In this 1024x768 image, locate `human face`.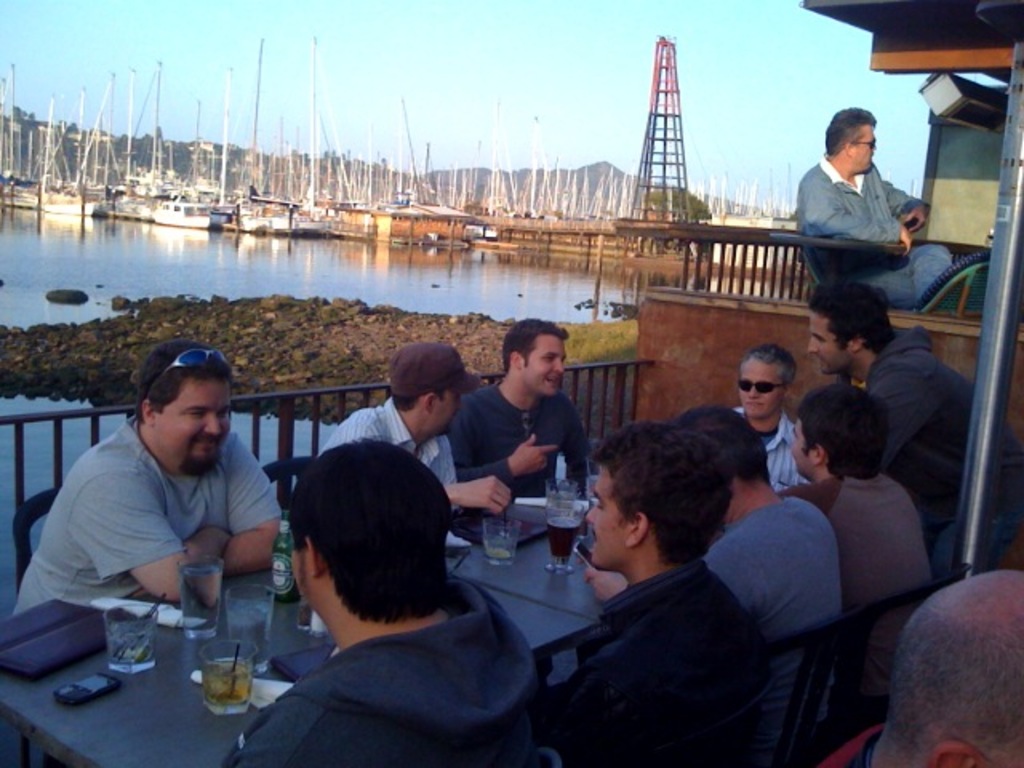
Bounding box: (525, 339, 566, 398).
